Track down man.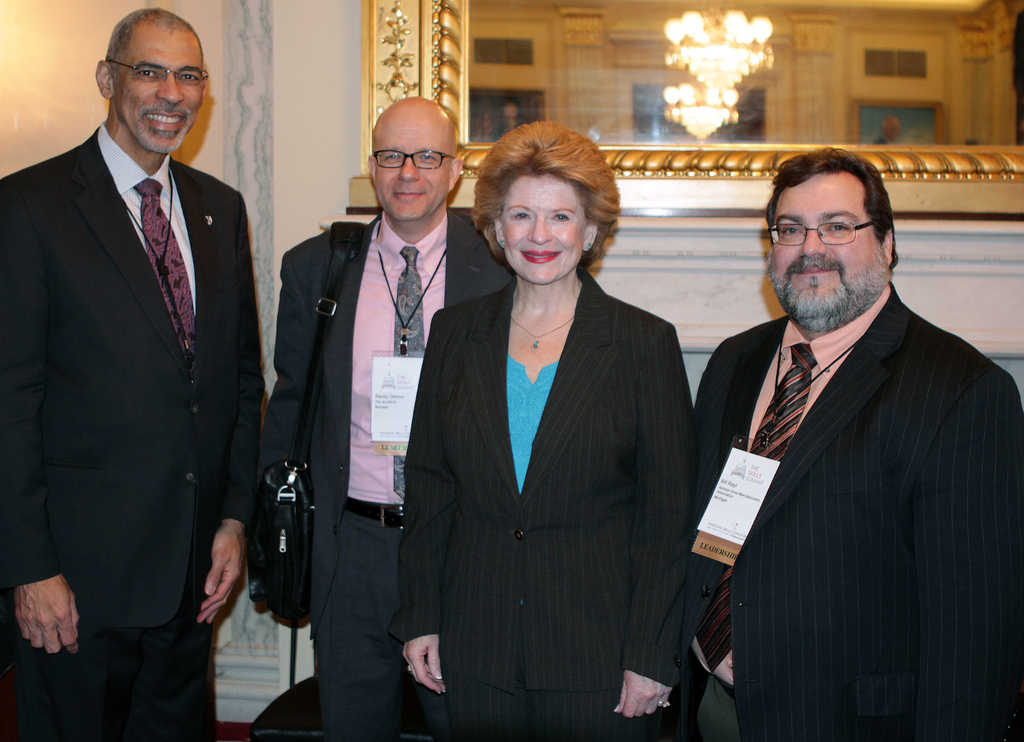
Tracked to [left=0, top=2, right=266, bottom=741].
